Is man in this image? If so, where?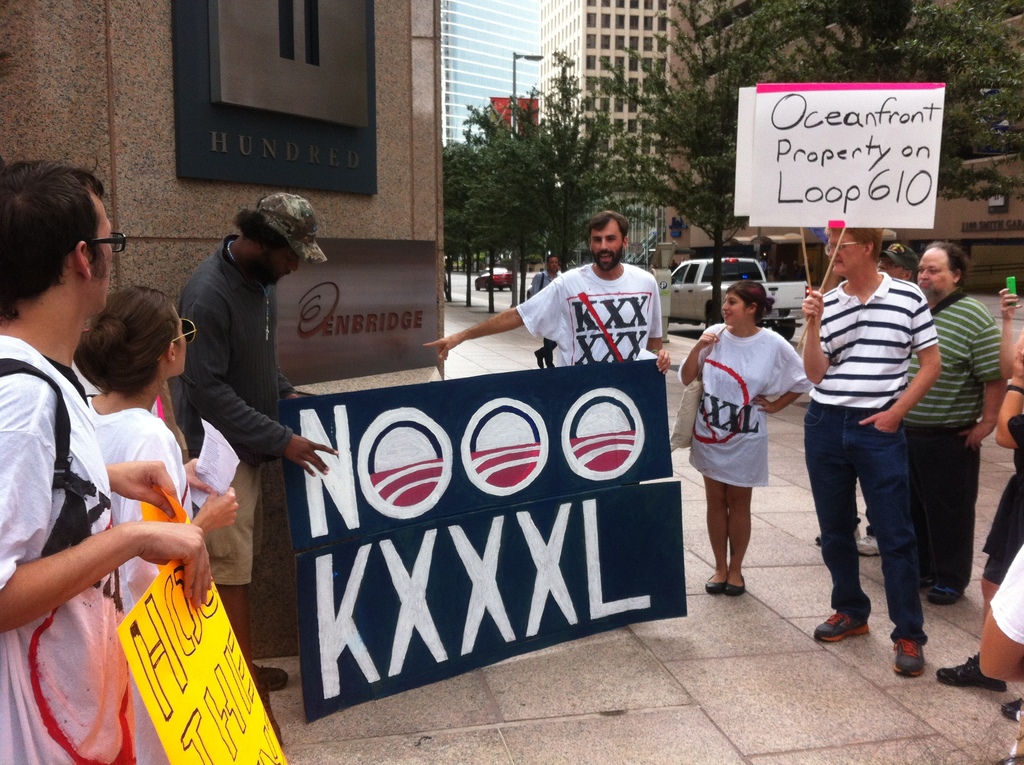
Yes, at {"x1": 977, "y1": 542, "x2": 1023, "y2": 761}.
